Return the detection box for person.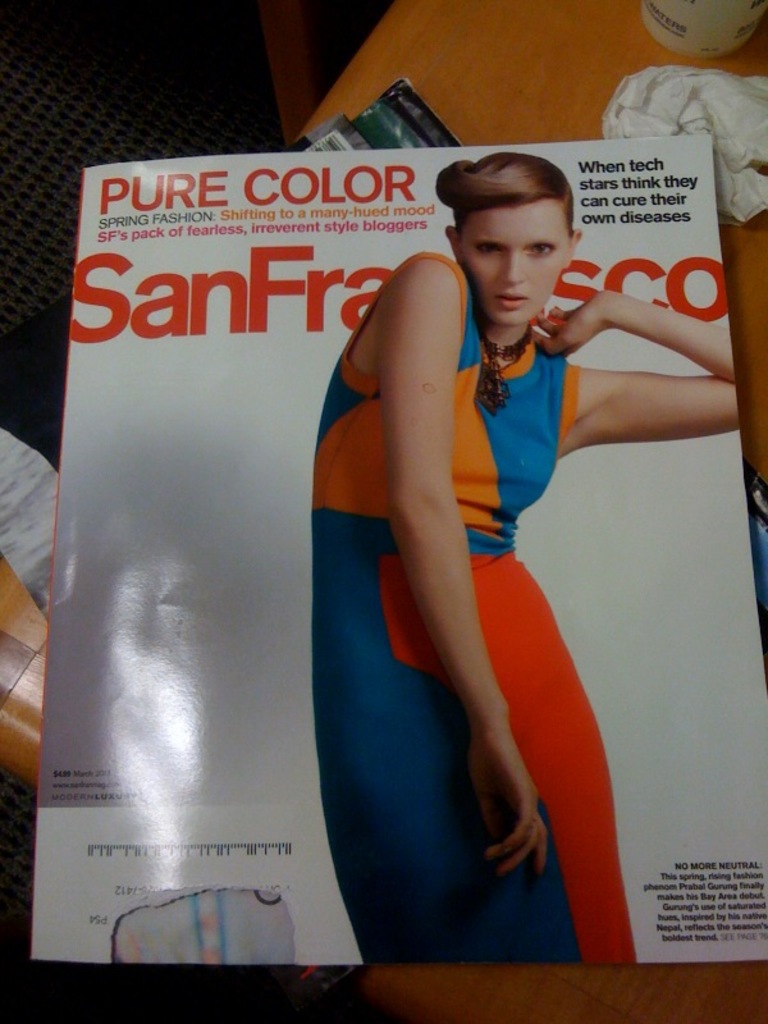
308:152:739:963.
